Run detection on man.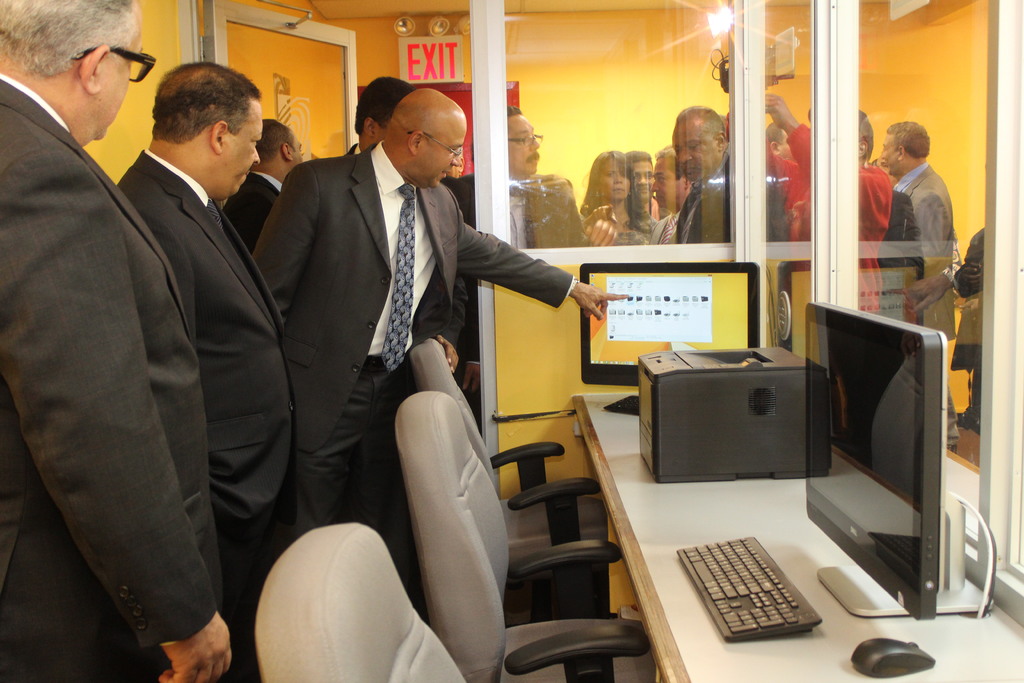
Result: box=[339, 68, 435, 157].
